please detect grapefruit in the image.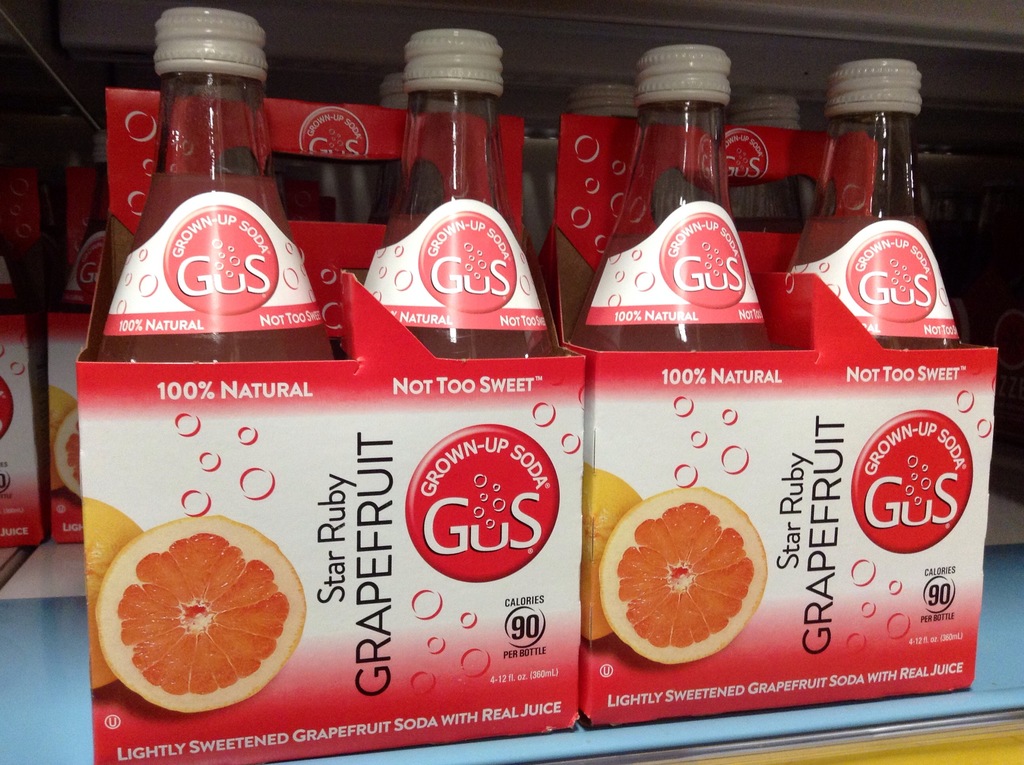
[582, 467, 639, 638].
